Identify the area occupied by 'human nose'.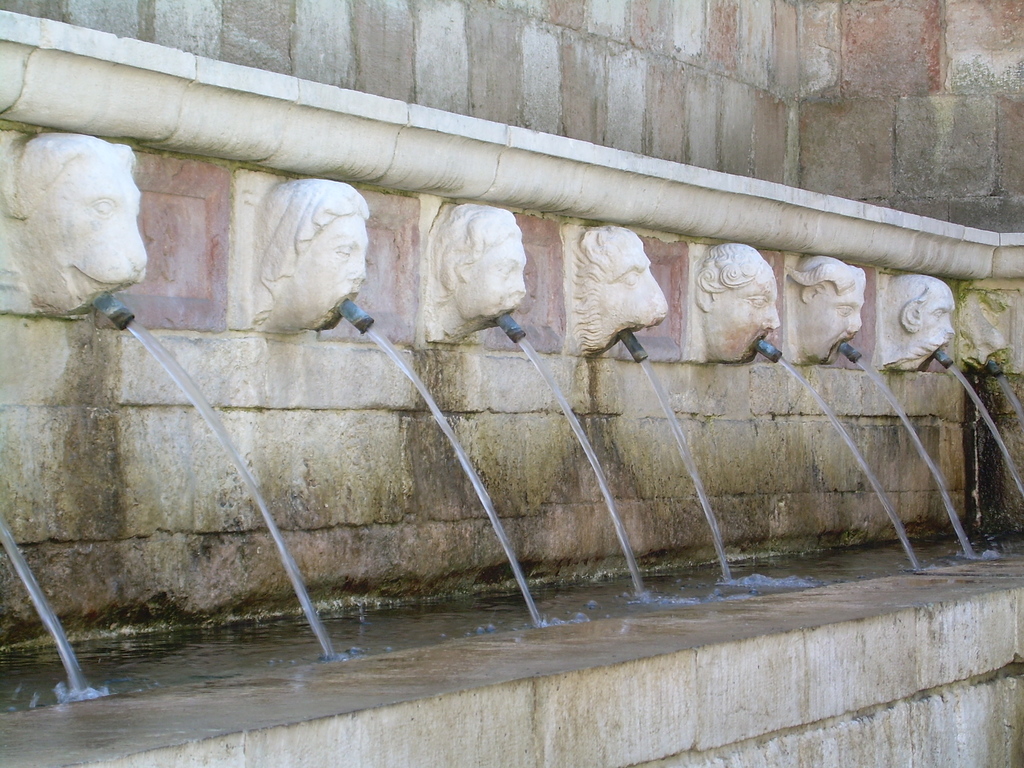
Area: 845, 306, 863, 332.
